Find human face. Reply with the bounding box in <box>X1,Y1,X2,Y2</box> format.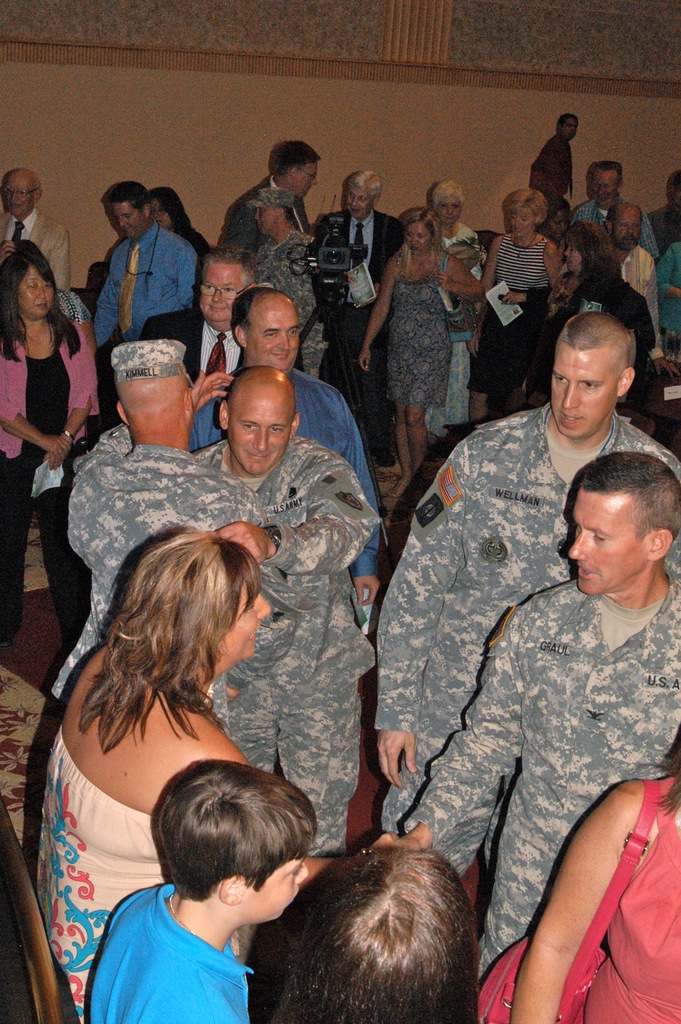
<box>21,269,56,317</box>.
